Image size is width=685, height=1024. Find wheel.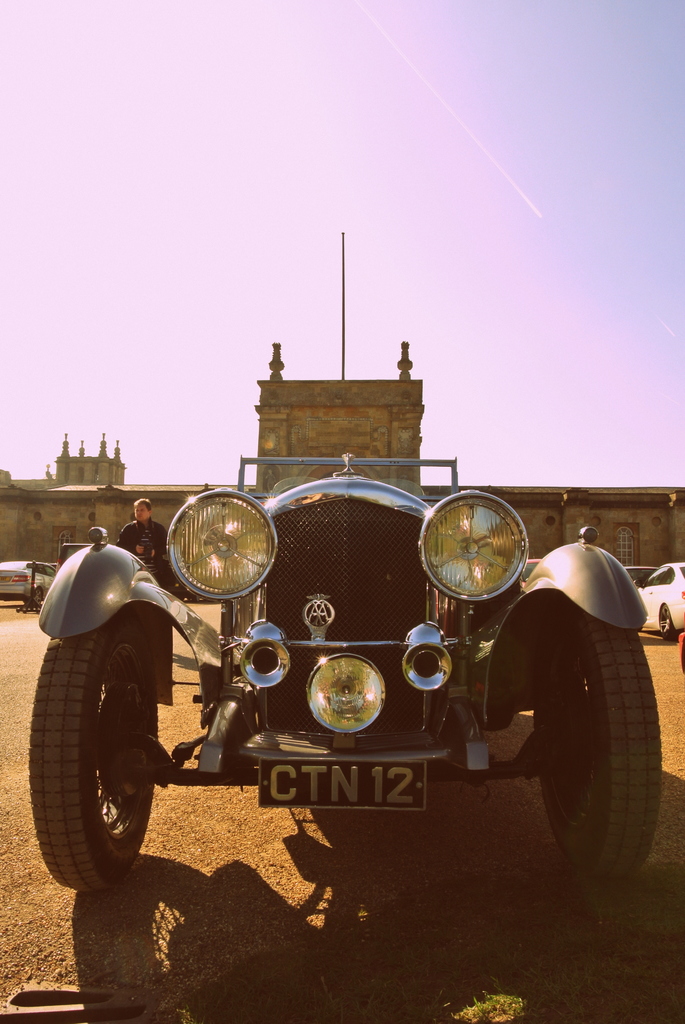
(x1=31, y1=588, x2=42, y2=615).
